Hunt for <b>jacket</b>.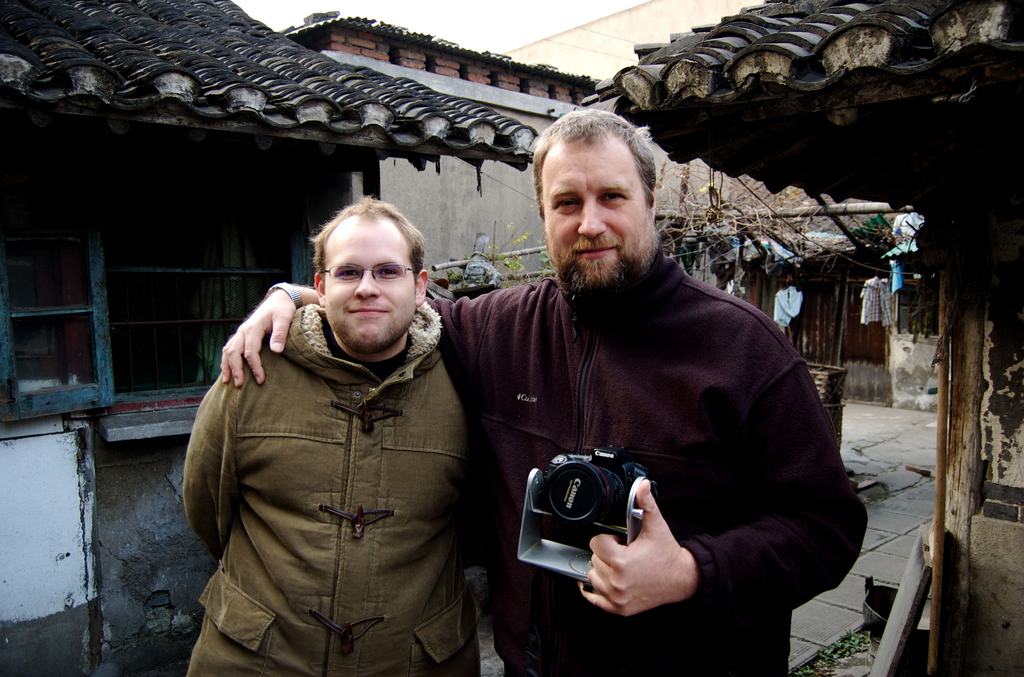
Hunted down at box=[429, 278, 870, 676].
